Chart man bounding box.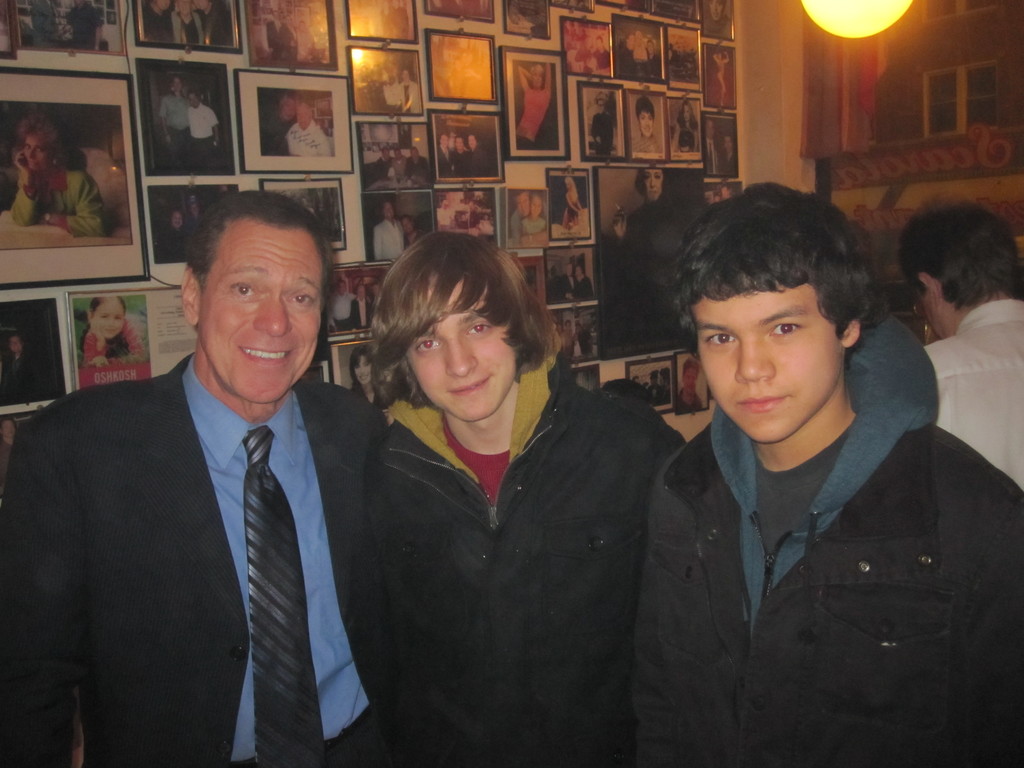
Charted: bbox=[509, 188, 548, 243].
